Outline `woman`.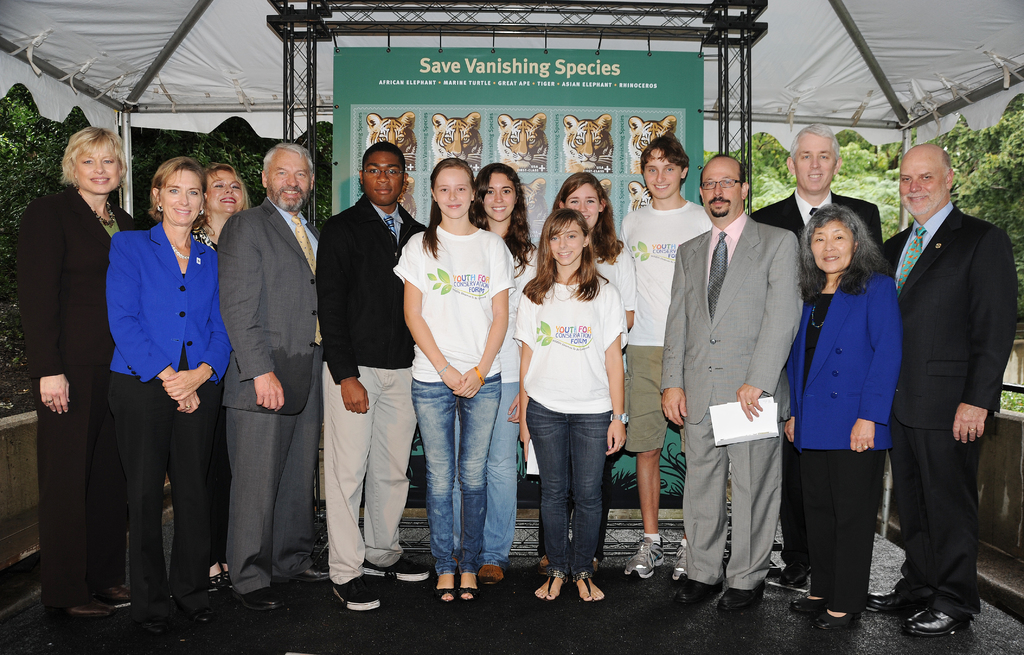
Outline: x1=516 y1=172 x2=635 y2=576.
